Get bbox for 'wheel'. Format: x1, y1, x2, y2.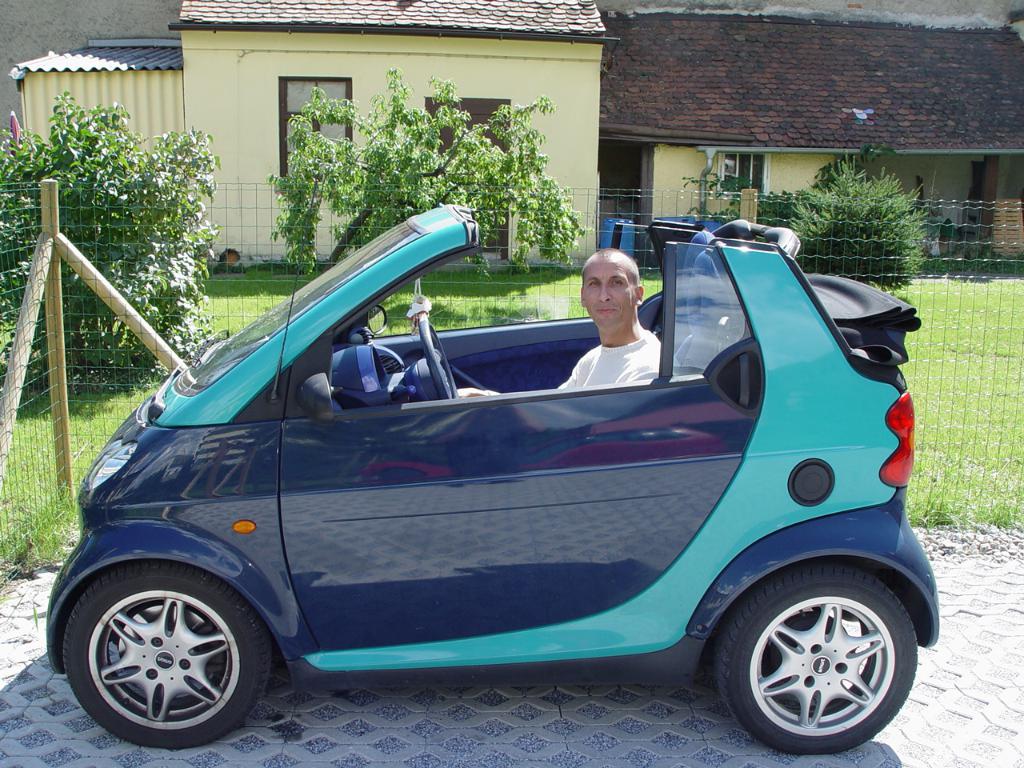
701, 562, 918, 749.
